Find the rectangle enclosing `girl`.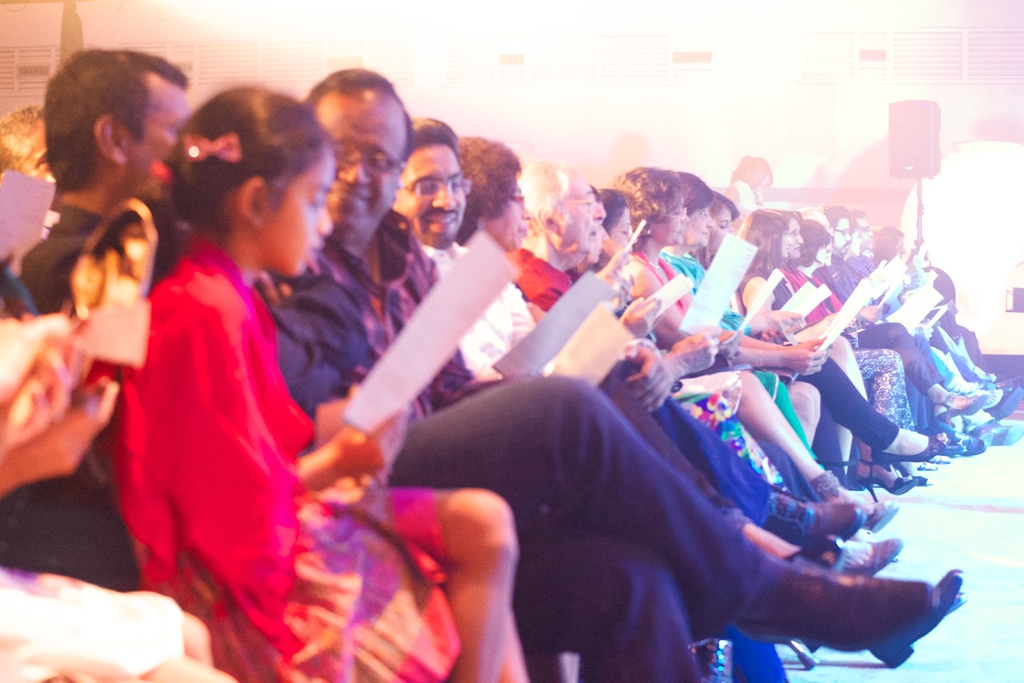
(x1=737, y1=208, x2=937, y2=504).
